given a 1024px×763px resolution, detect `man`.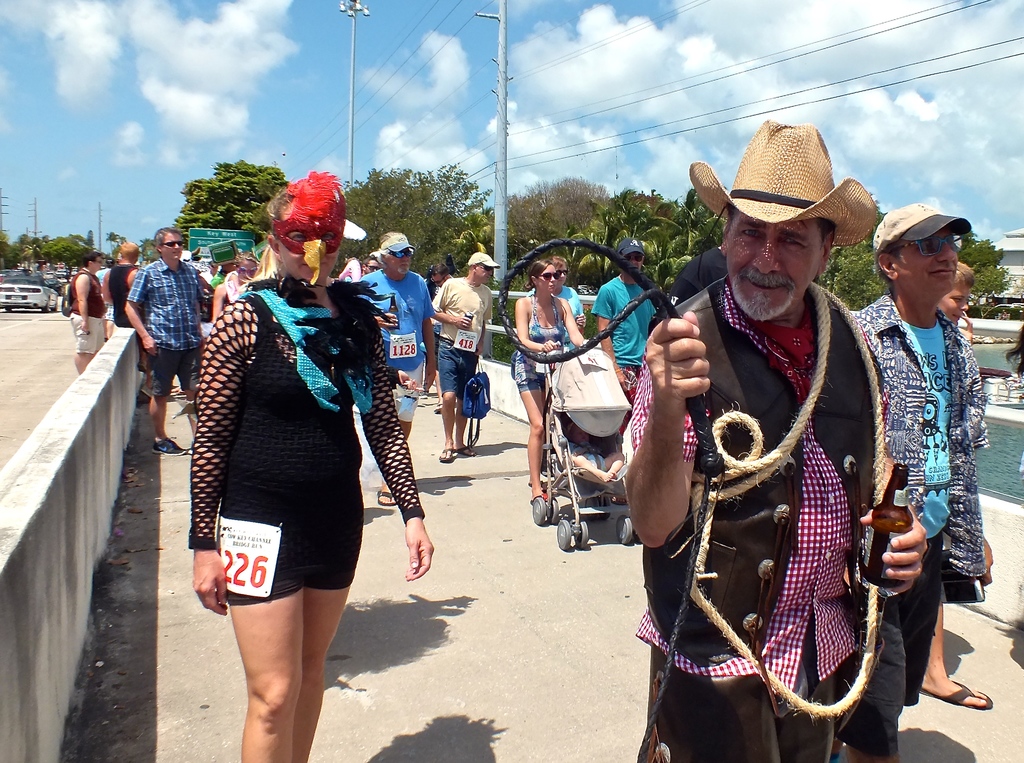
[341,231,438,513].
